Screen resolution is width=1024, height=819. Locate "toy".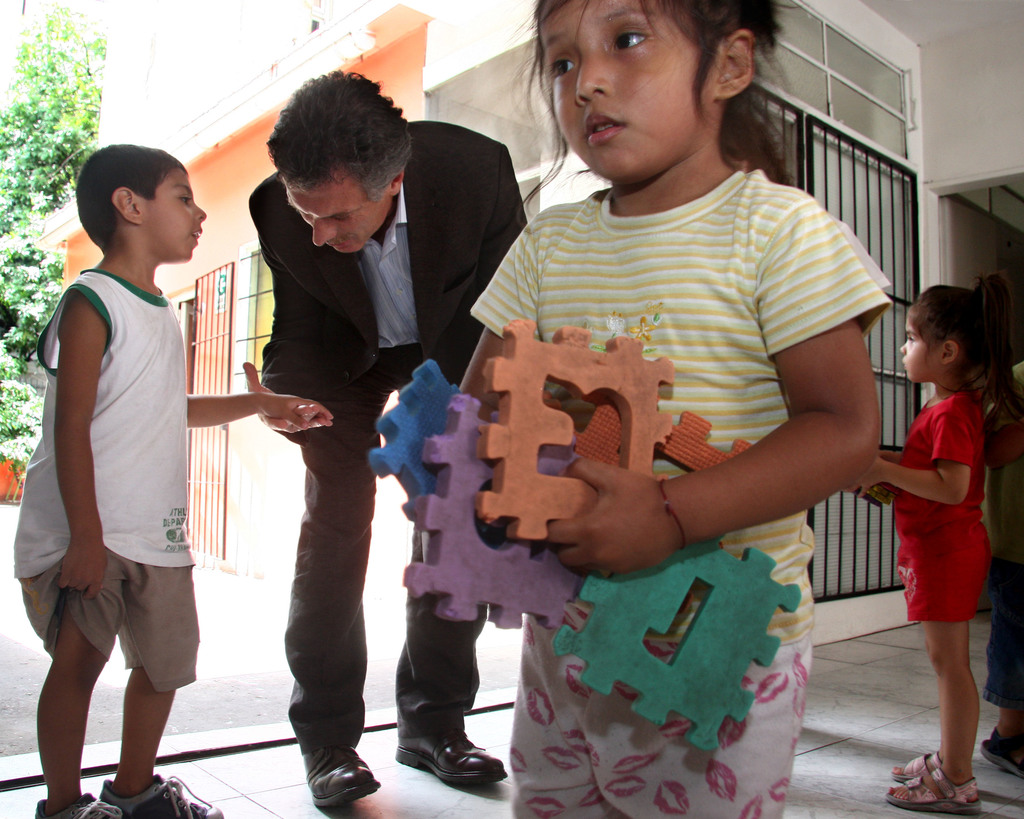
box=[380, 347, 482, 526].
